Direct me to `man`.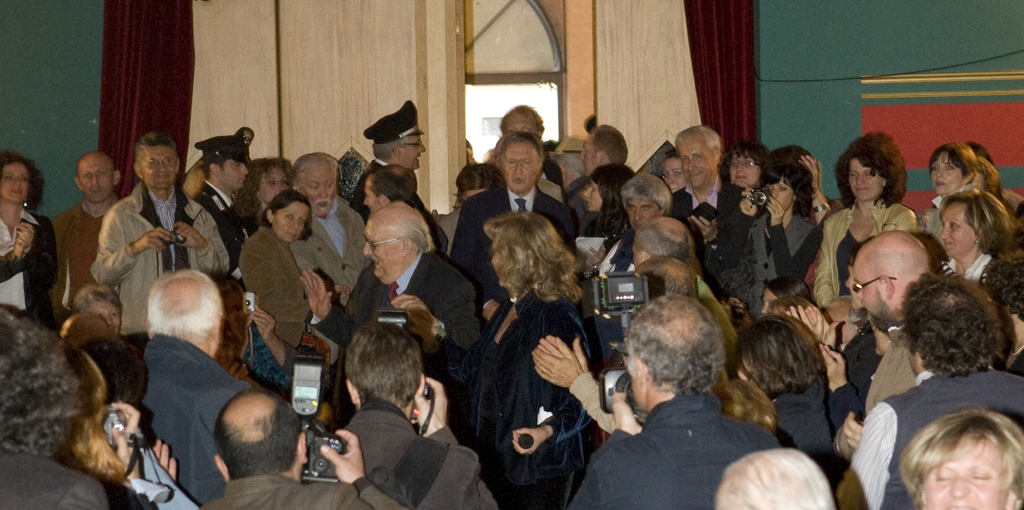
Direction: locate(658, 121, 746, 301).
